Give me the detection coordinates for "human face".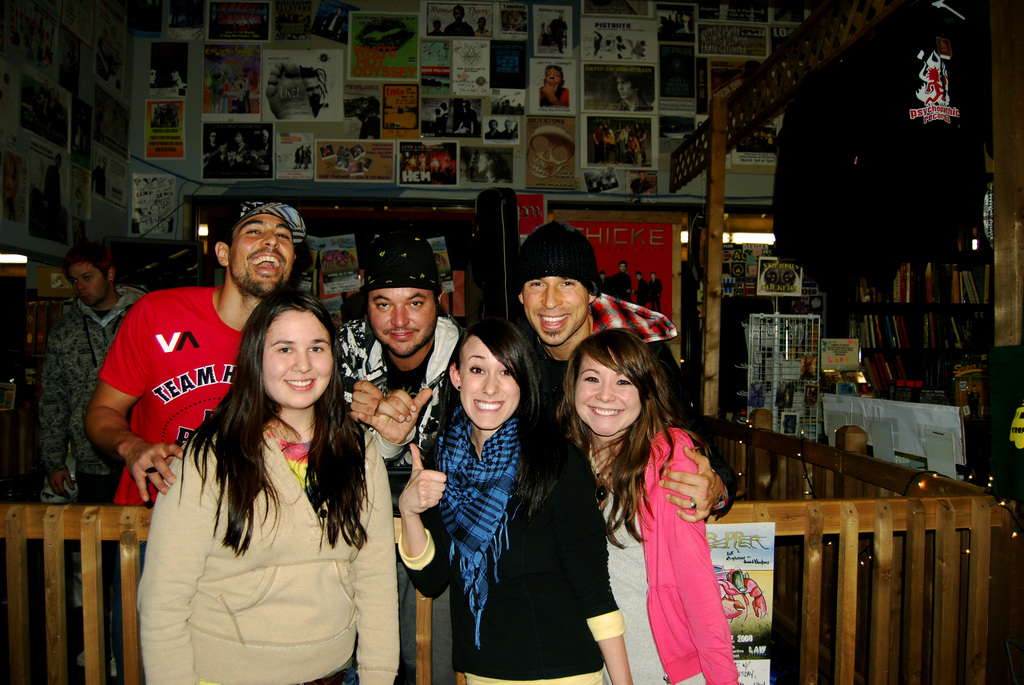
<box>368,287,436,356</box>.
